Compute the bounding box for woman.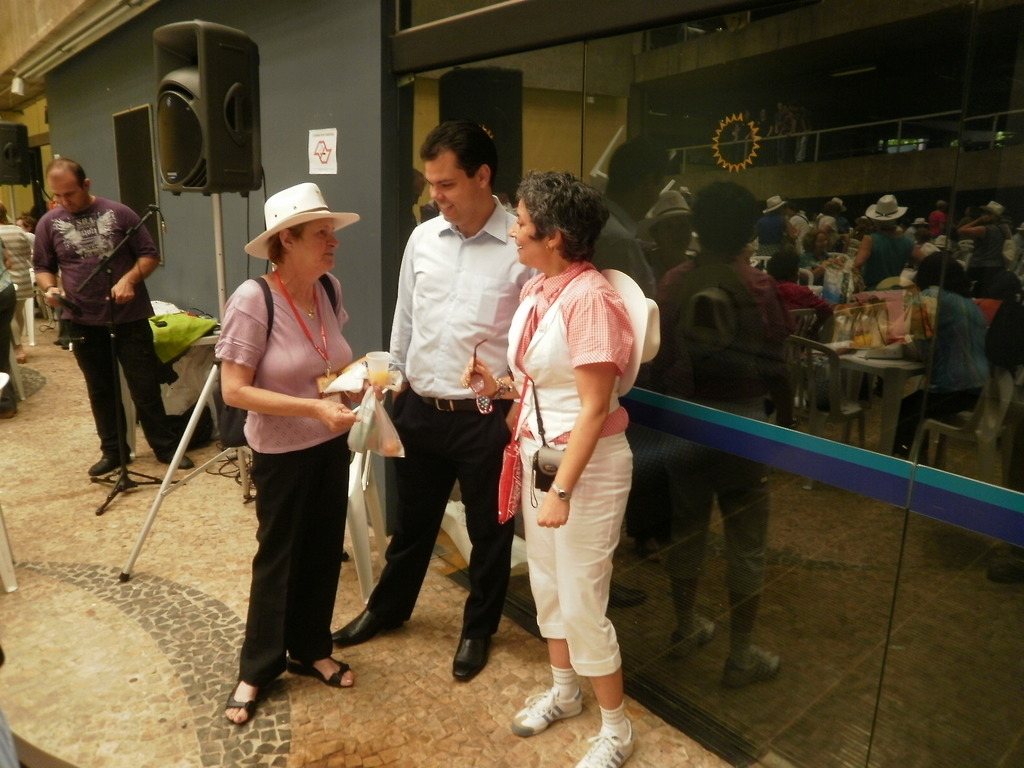
Rect(216, 184, 390, 717).
